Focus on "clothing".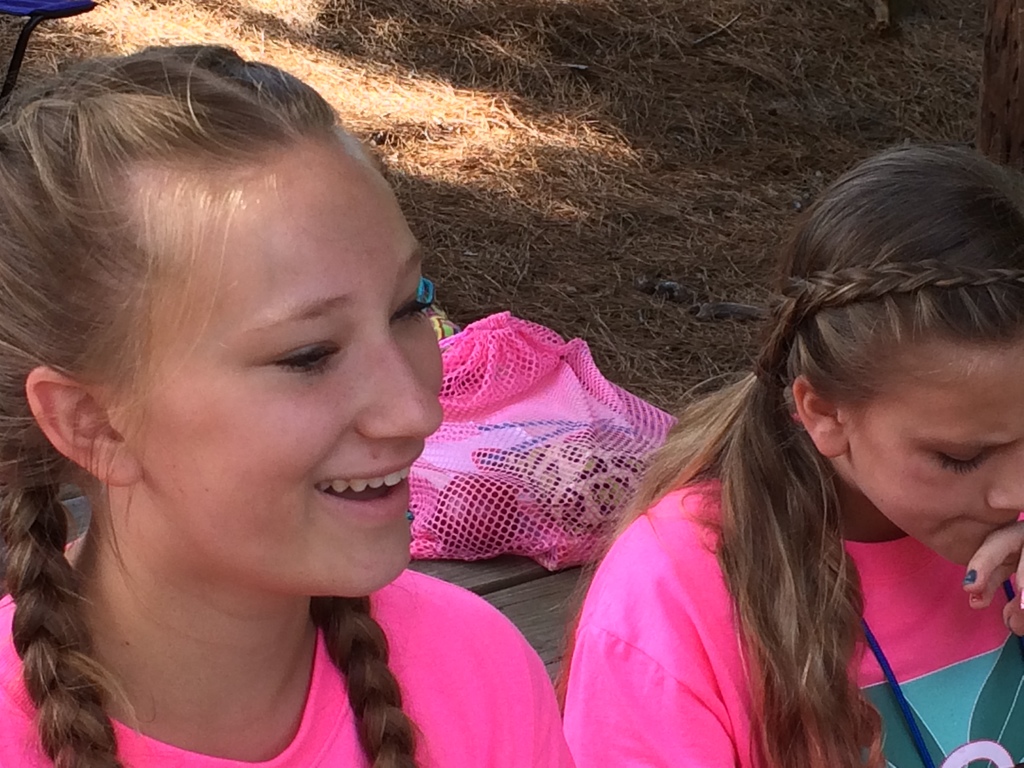
Focused at 0, 534, 579, 767.
